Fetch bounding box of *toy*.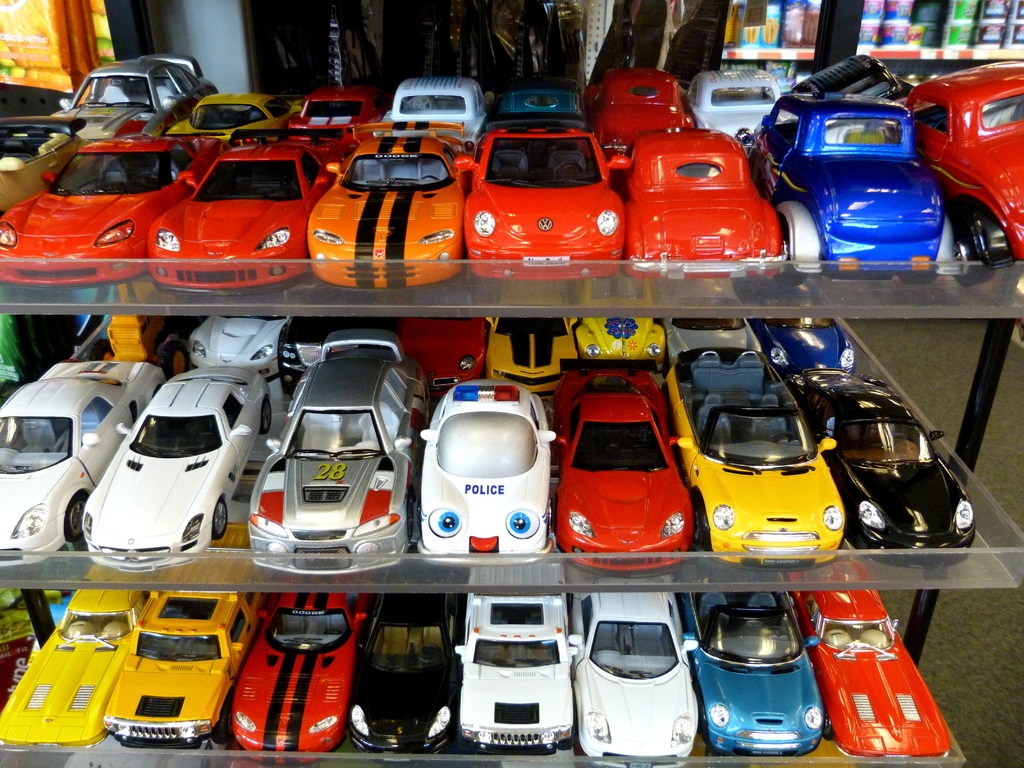
Bbox: pyautogui.locateOnScreen(787, 367, 992, 561).
